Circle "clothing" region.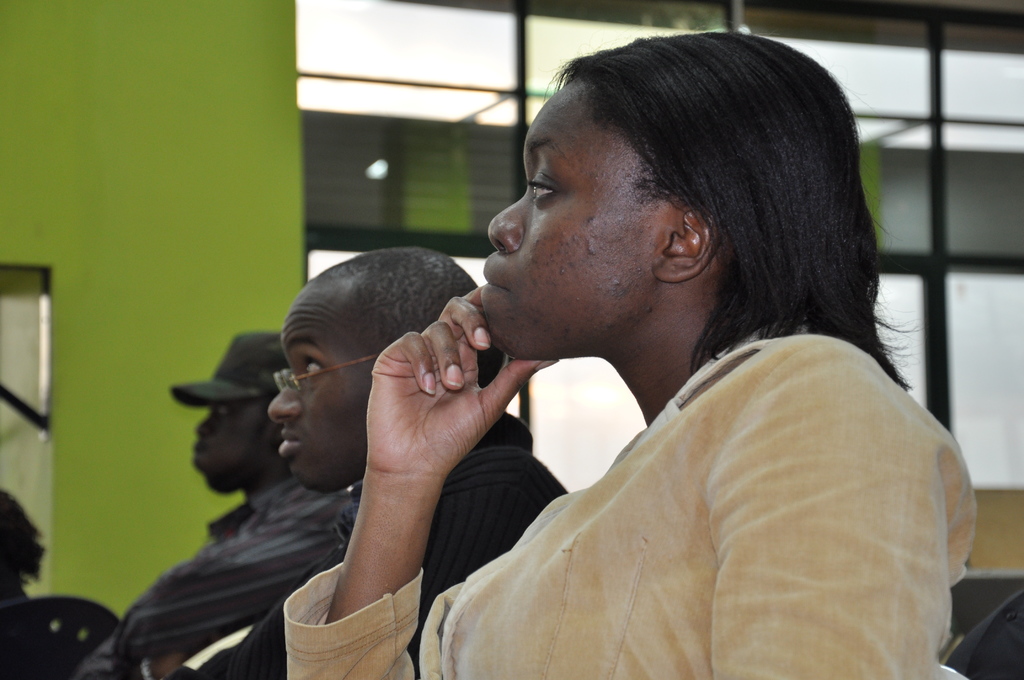
Region: bbox=[77, 470, 358, 676].
